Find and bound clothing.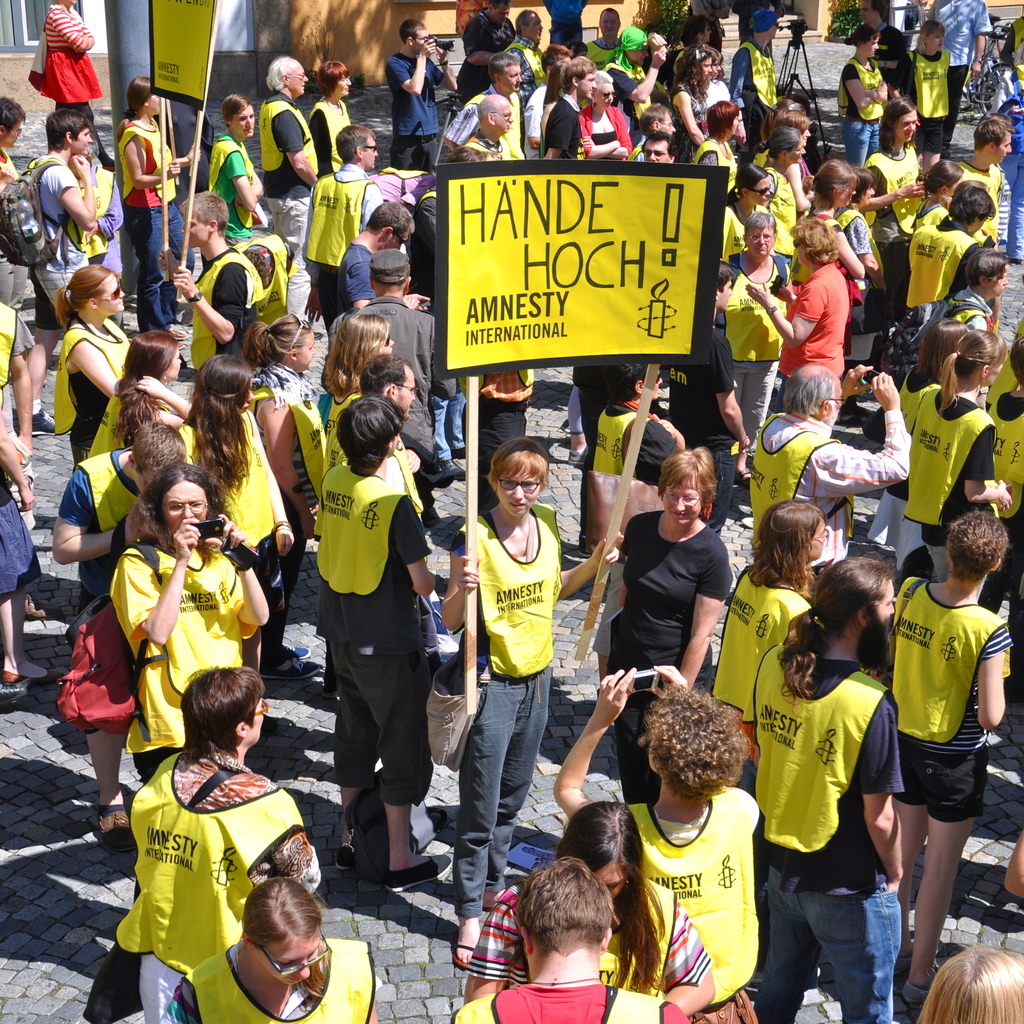
Bound: x1=715 y1=559 x2=808 y2=771.
